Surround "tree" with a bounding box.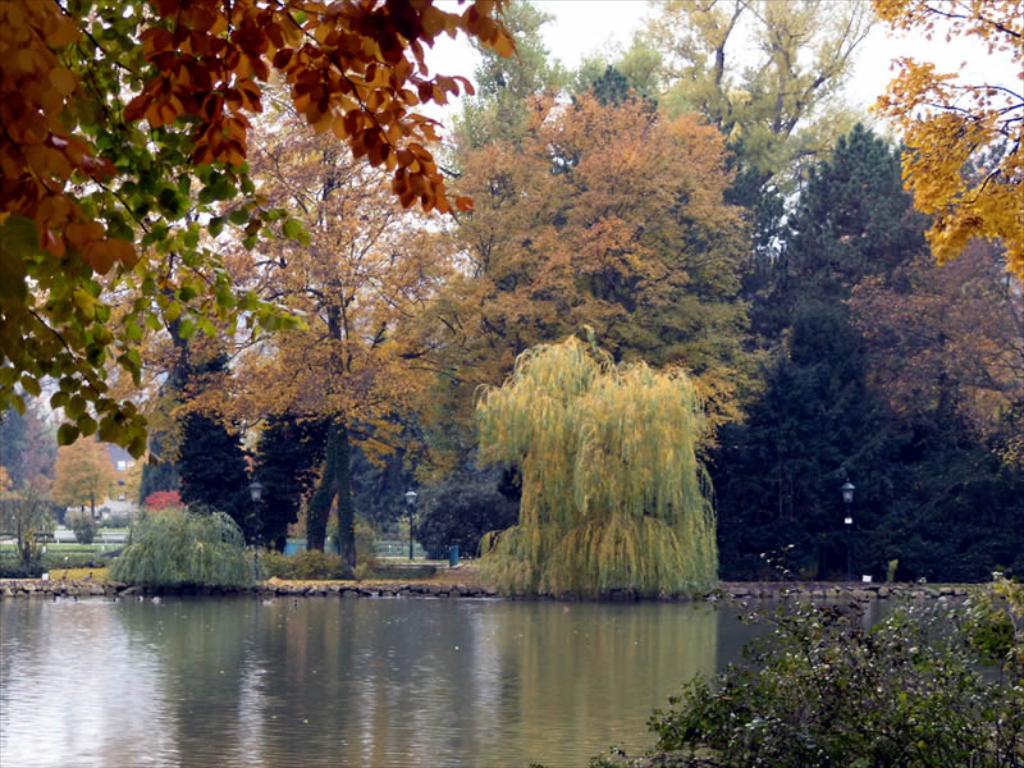
crop(709, 127, 1023, 584).
